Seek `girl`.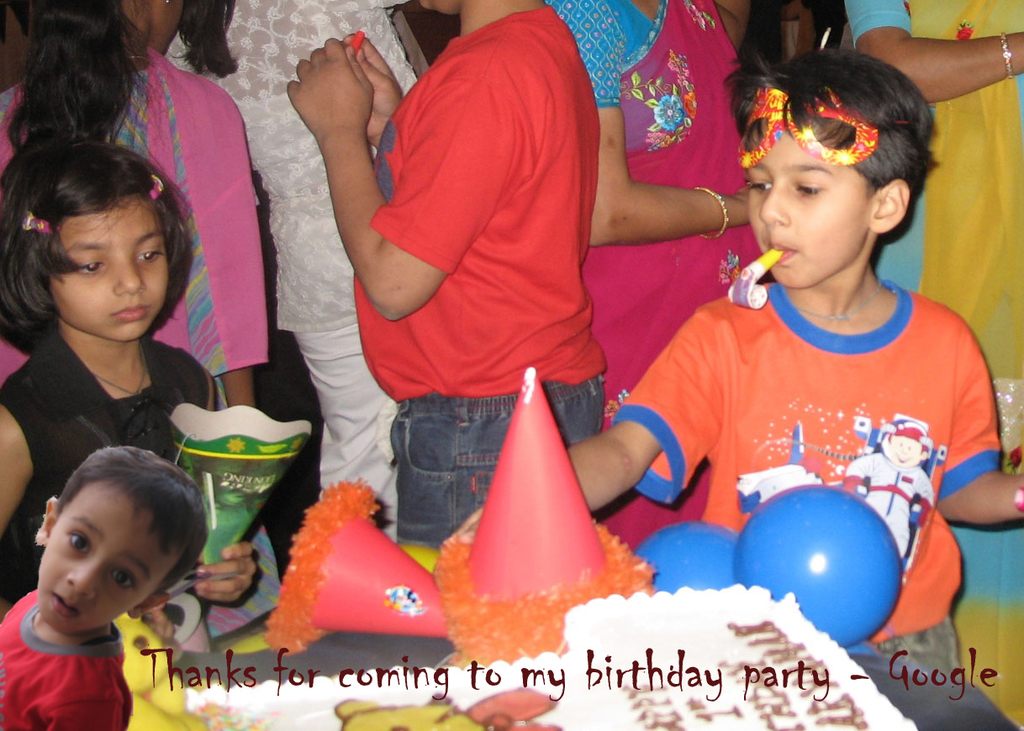
<bbox>0, 139, 256, 652</bbox>.
